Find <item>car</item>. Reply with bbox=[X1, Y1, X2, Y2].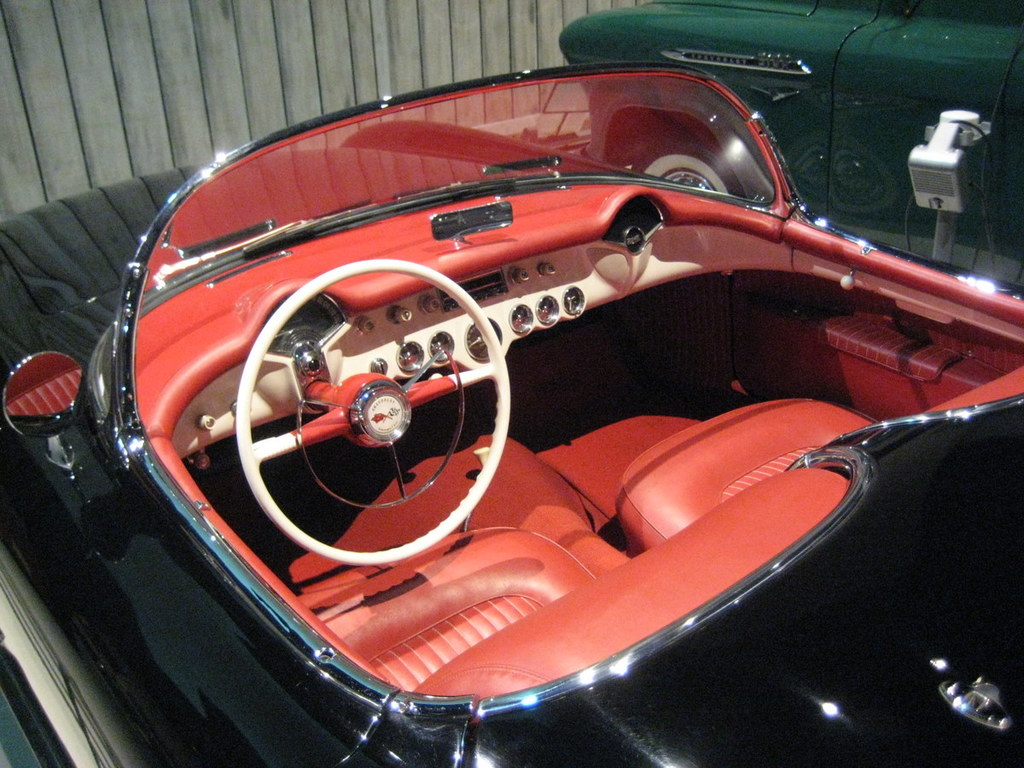
bbox=[561, 0, 1021, 294].
